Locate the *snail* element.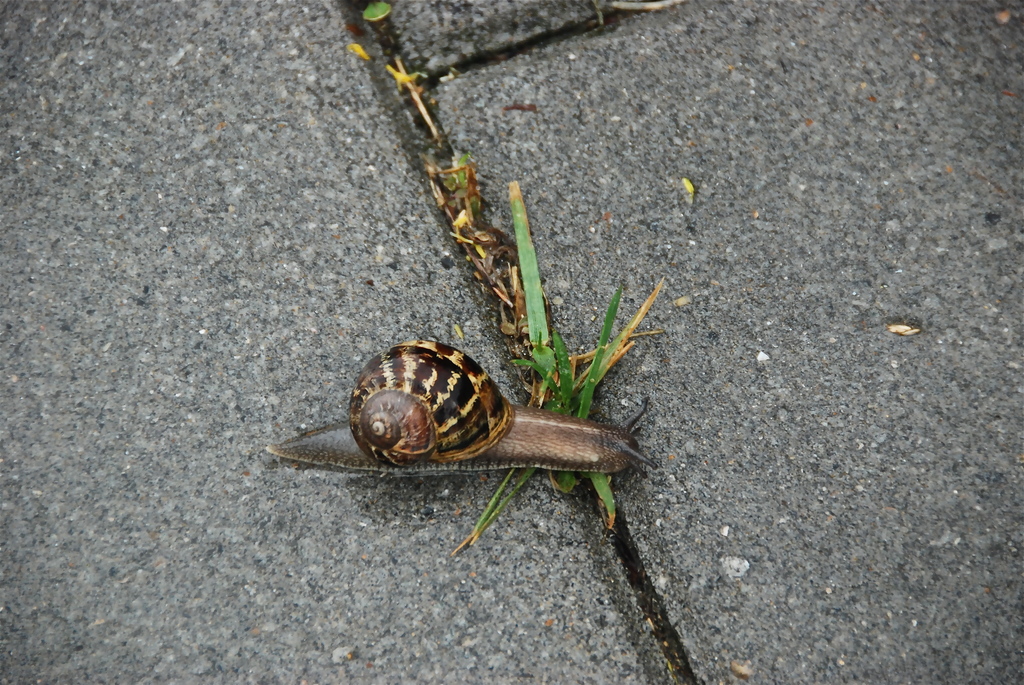
Element bbox: x1=257 y1=338 x2=661 y2=482.
